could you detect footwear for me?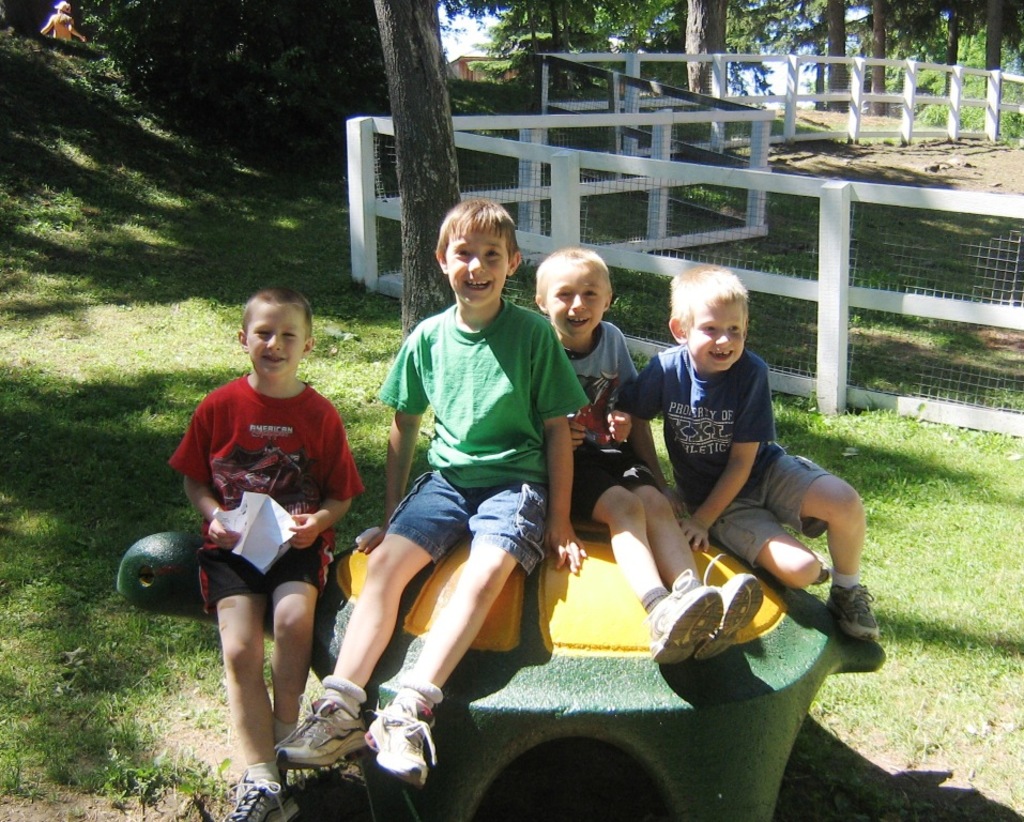
Detection result: [left=657, top=578, right=722, bottom=666].
